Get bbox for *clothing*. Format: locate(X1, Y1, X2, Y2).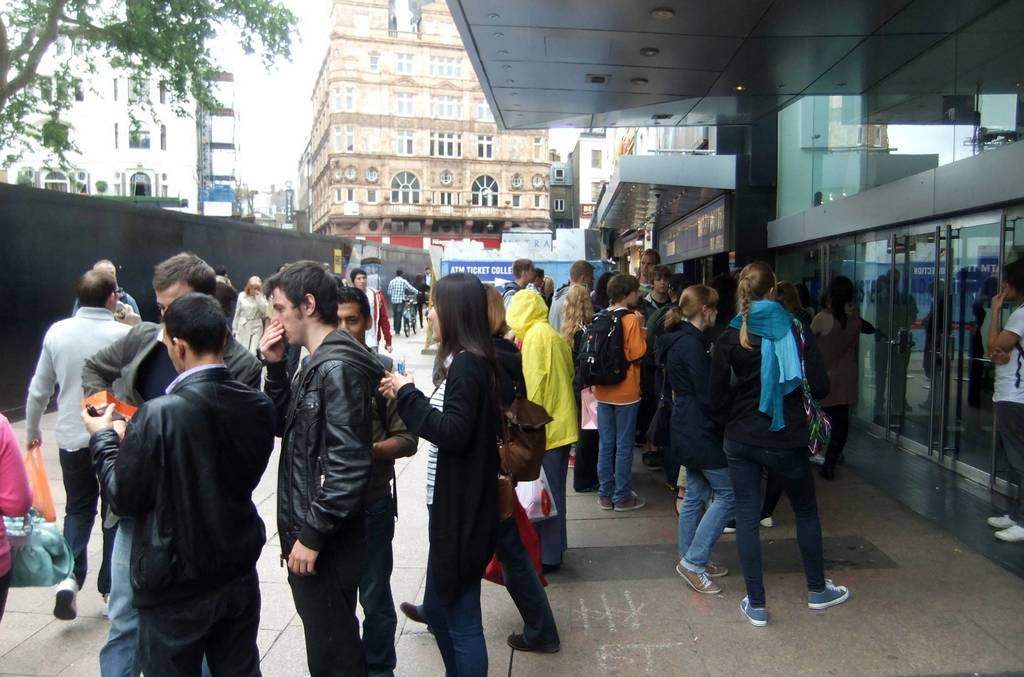
locate(992, 304, 1023, 528).
